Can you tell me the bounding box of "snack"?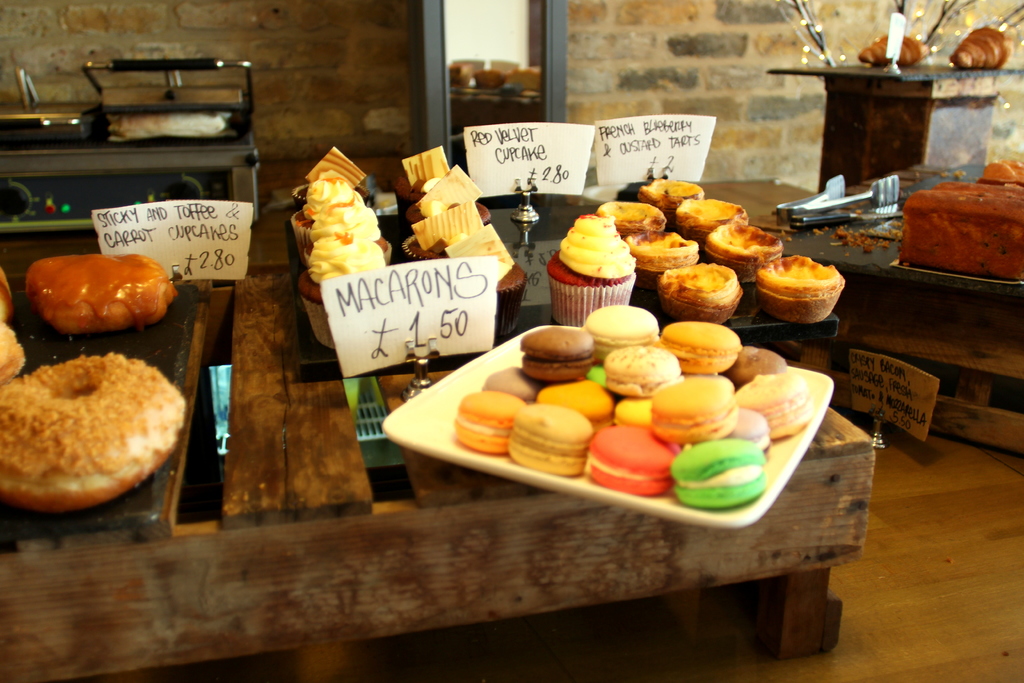
detection(755, 256, 851, 322).
